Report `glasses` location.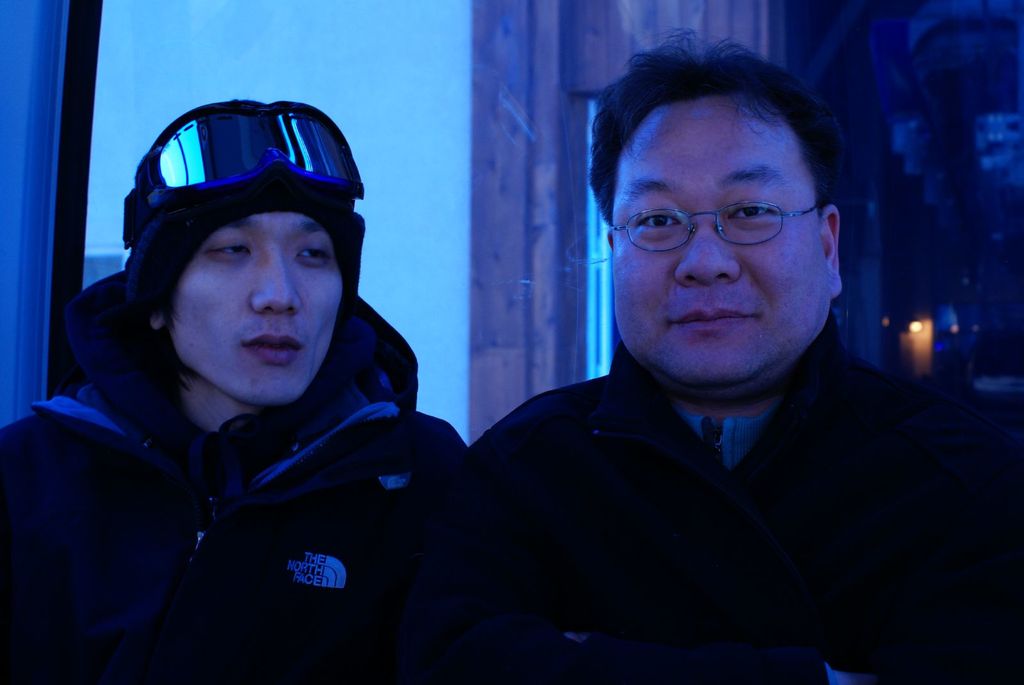
Report: detection(601, 177, 835, 255).
